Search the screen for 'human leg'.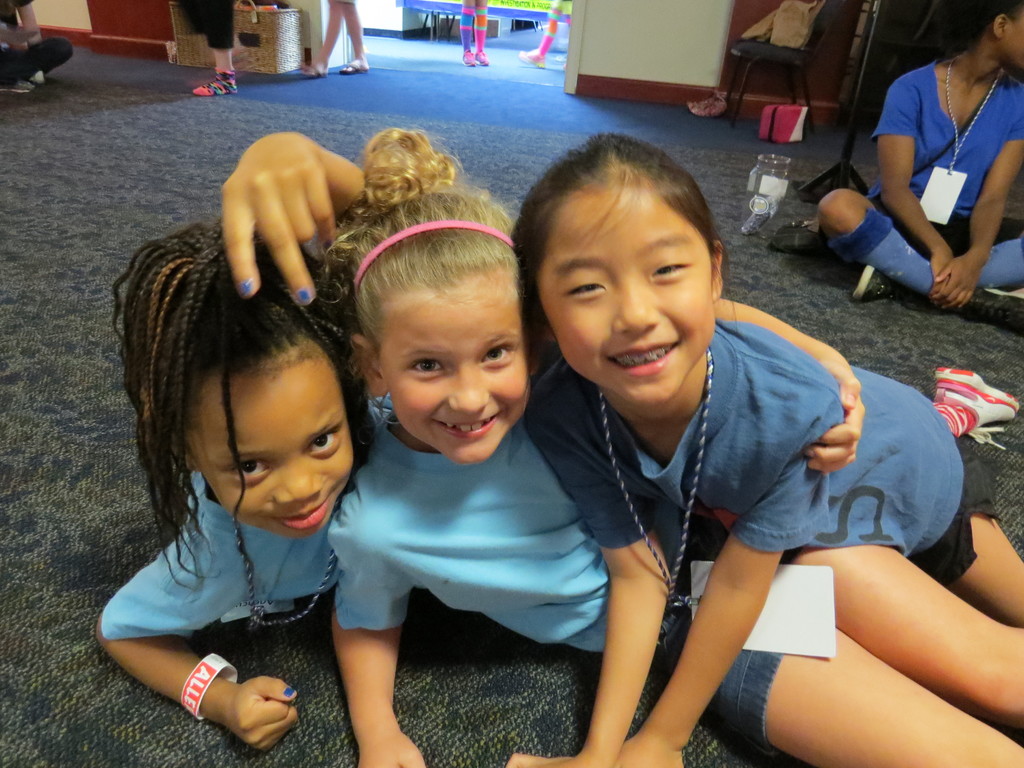
Found at 458,1,474,67.
